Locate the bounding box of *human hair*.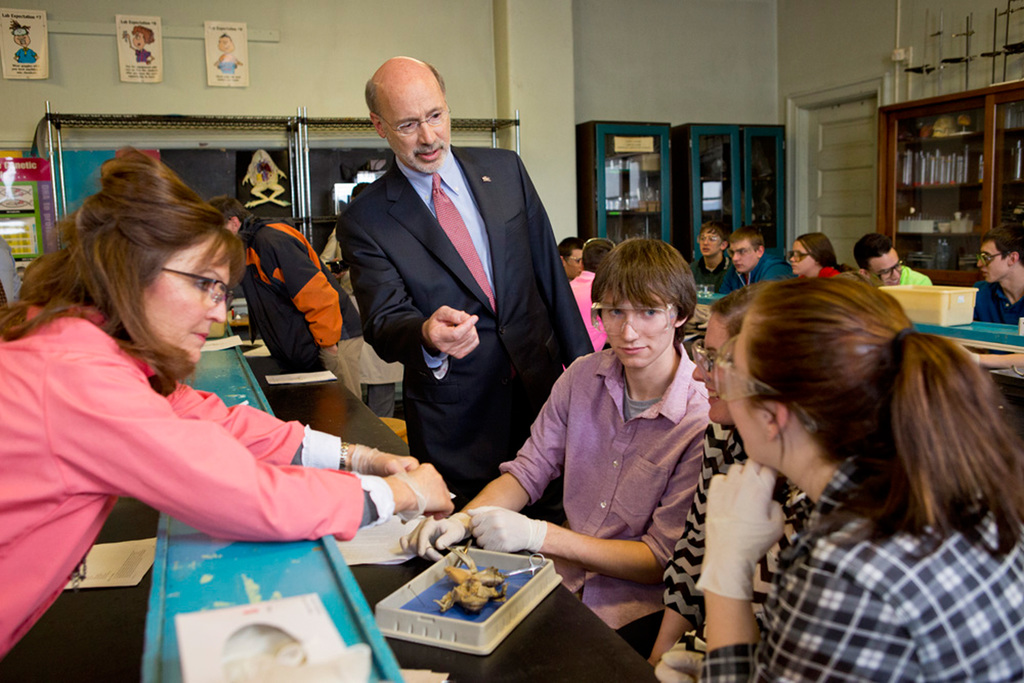
Bounding box: [x1=349, y1=183, x2=370, y2=198].
